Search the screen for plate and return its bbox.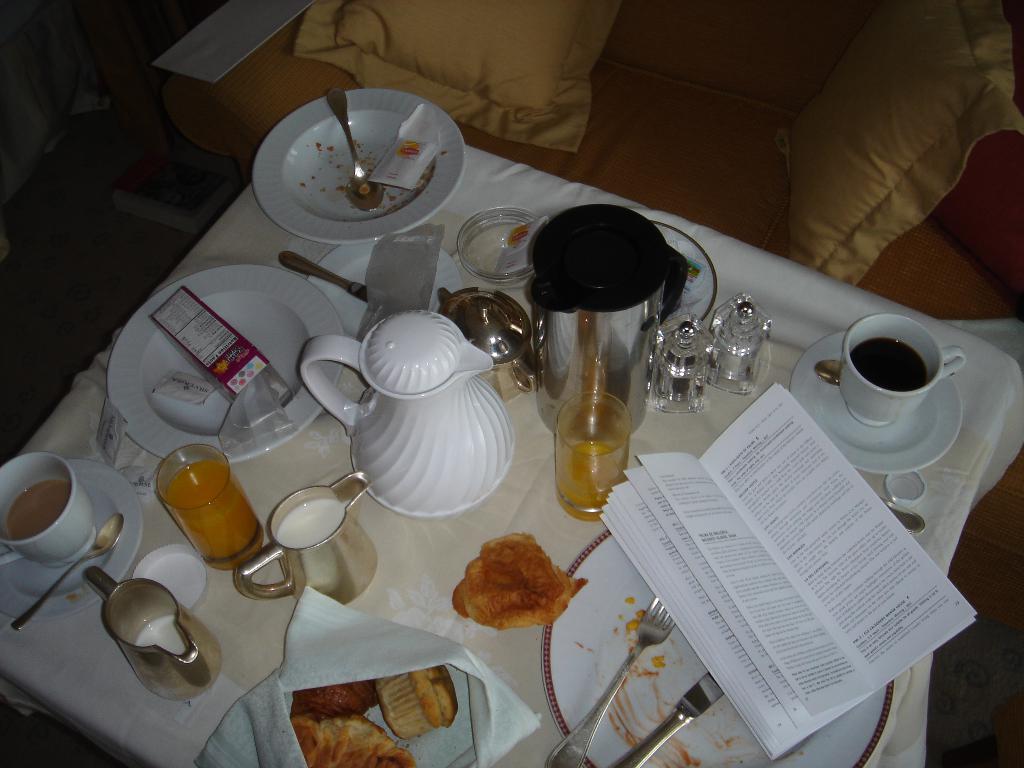
Found: (787, 333, 968, 482).
